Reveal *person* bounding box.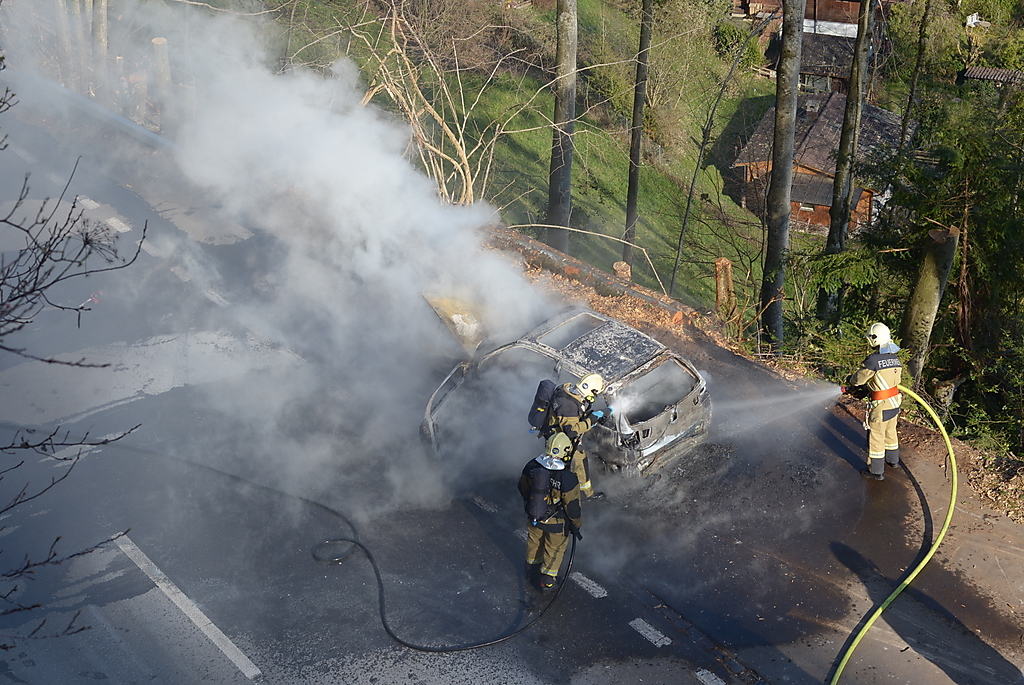
Revealed: select_region(521, 430, 581, 591).
